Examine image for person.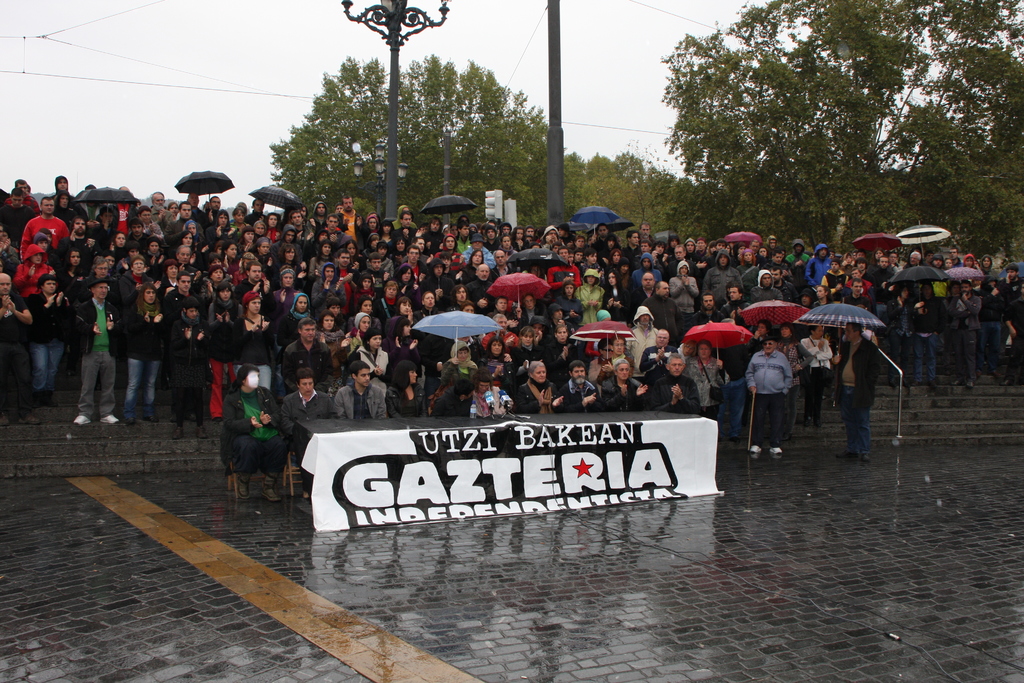
Examination result: <bbox>612, 335, 623, 354</bbox>.
